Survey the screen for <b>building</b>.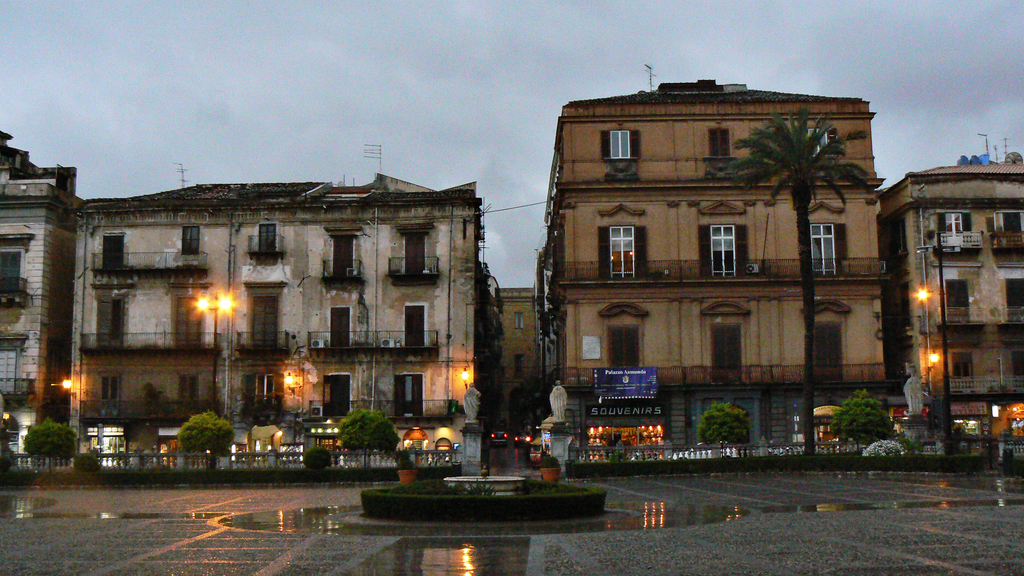
Survey found: detection(67, 149, 494, 429).
